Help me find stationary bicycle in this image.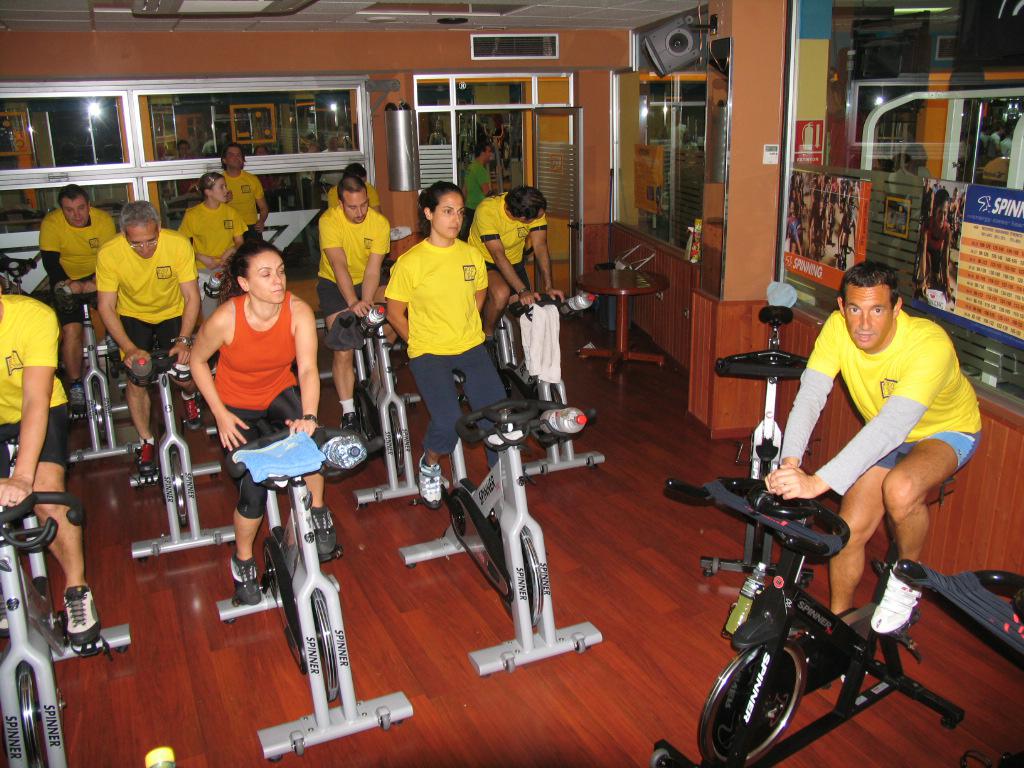
Found it: <region>645, 479, 964, 767</region>.
